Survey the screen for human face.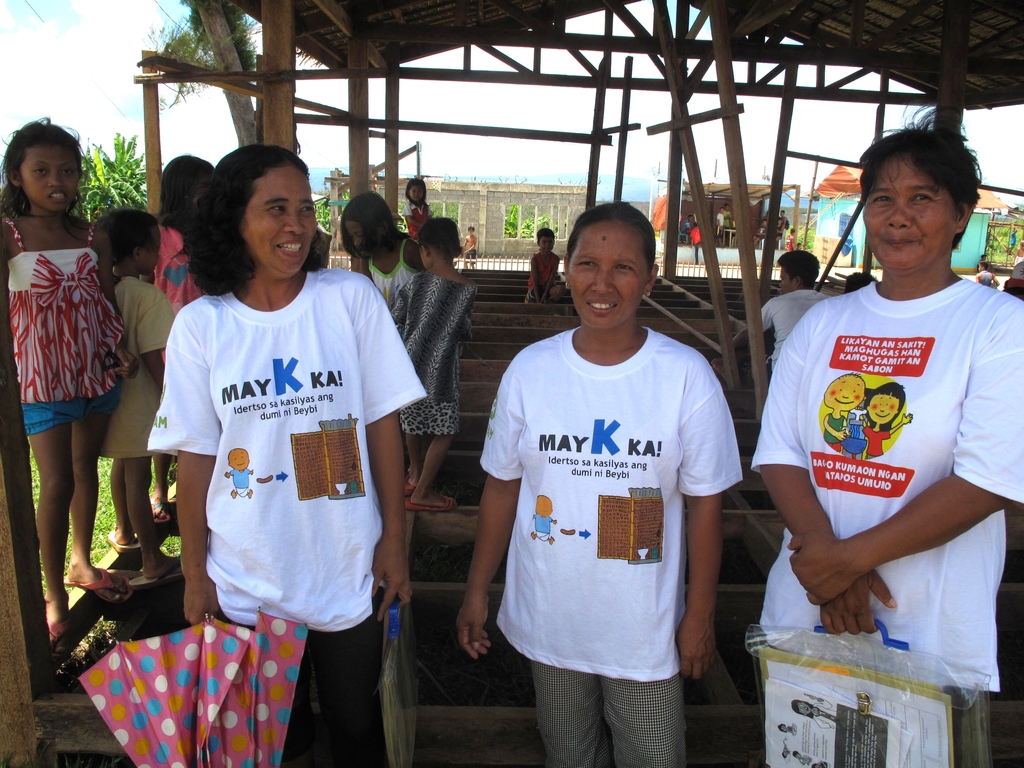
Survey found: BBox(20, 140, 82, 214).
